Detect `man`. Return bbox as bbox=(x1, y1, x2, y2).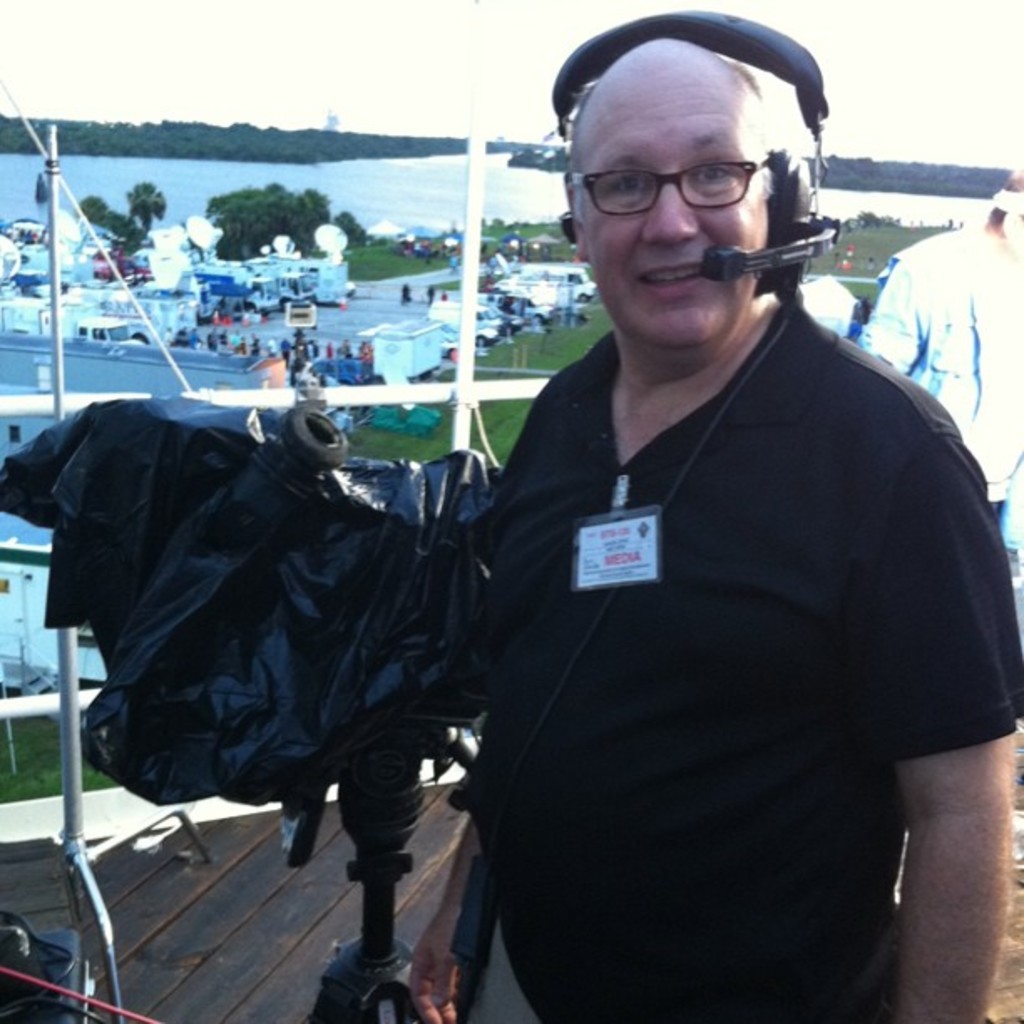
bbox=(376, 28, 994, 1014).
